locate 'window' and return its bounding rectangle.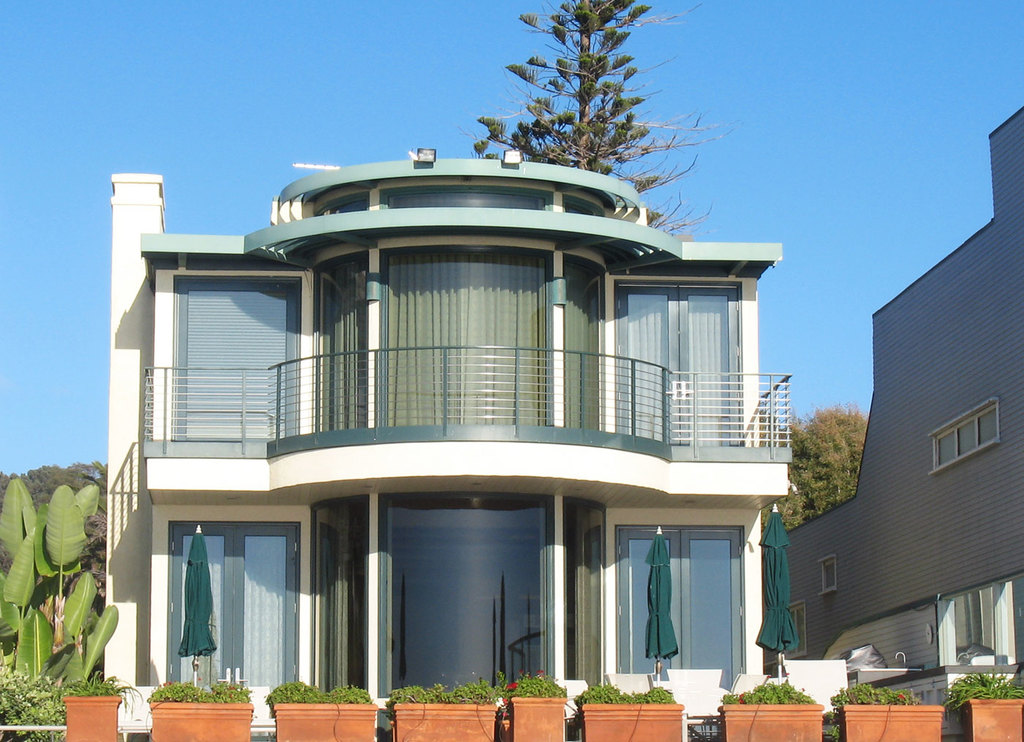
[613, 285, 758, 450].
